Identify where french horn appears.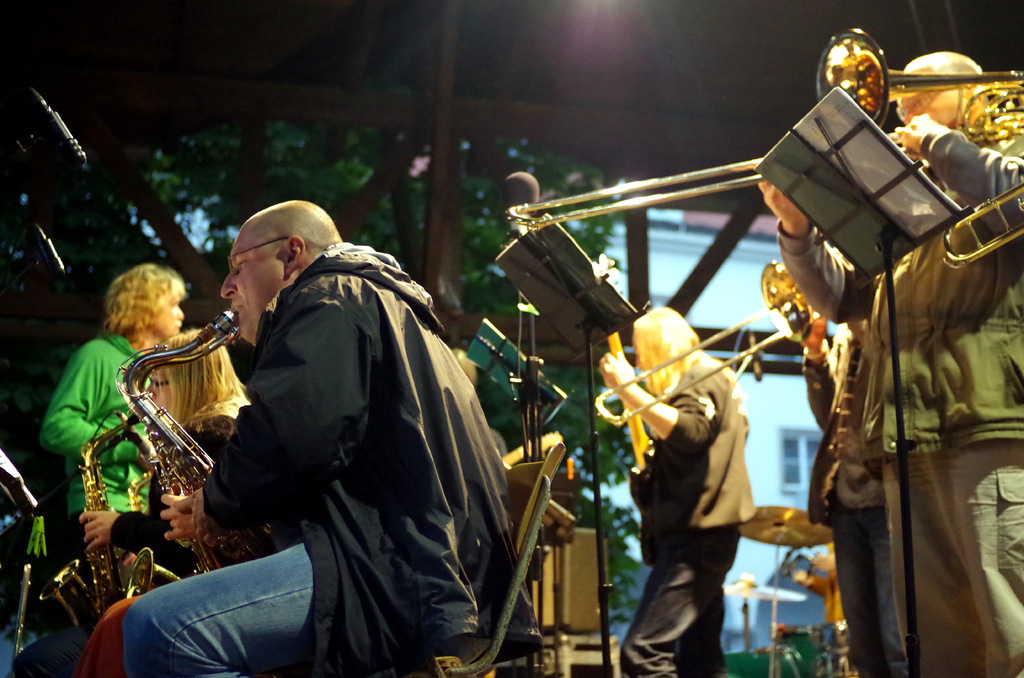
Appears at left=114, top=303, right=296, bottom=582.
